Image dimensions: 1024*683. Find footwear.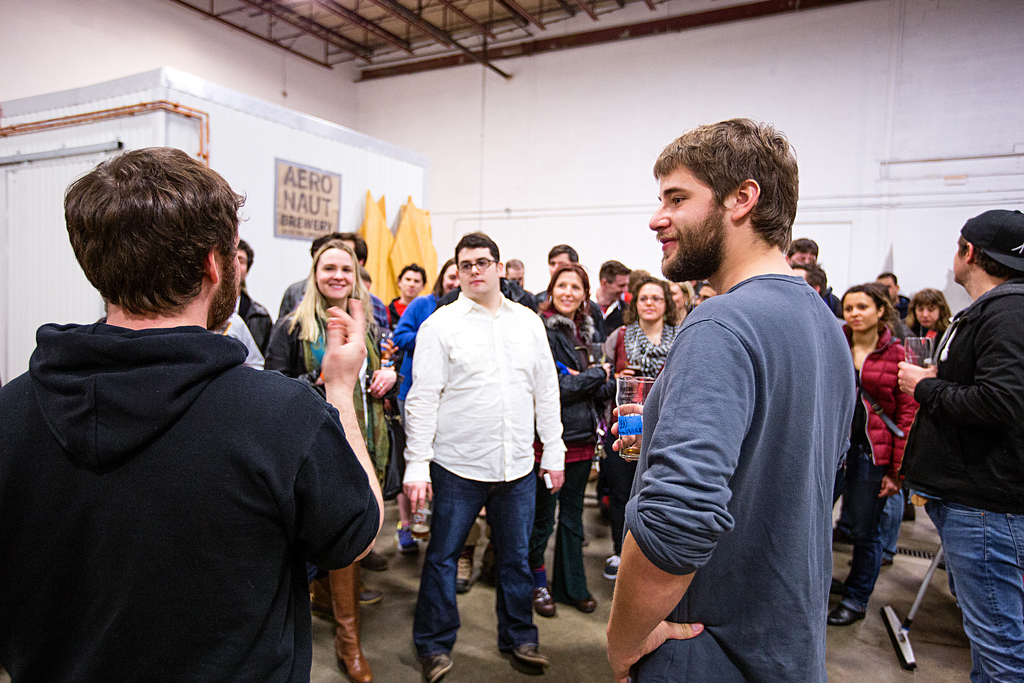
{"x1": 828, "y1": 575, "x2": 842, "y2": 600}.
